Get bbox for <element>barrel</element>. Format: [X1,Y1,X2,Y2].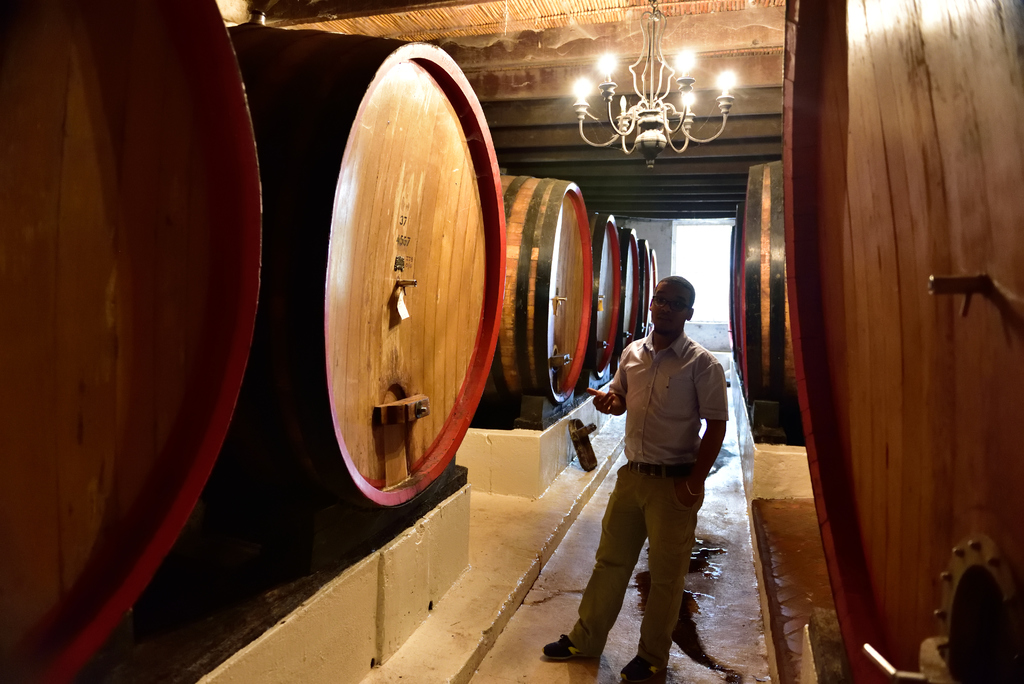
[227,5,513,521].
